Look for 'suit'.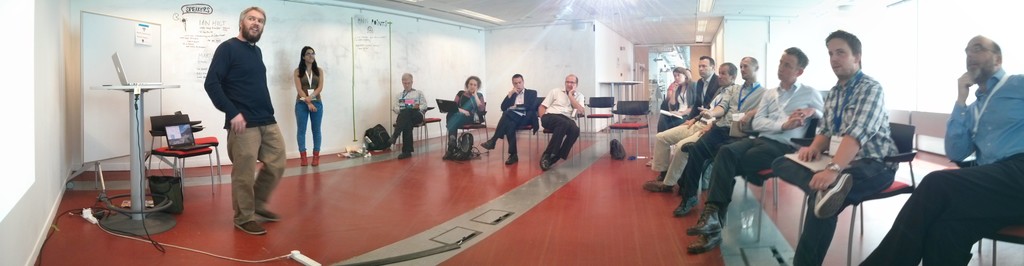
Found: crop(688, 70, 721, 118).
